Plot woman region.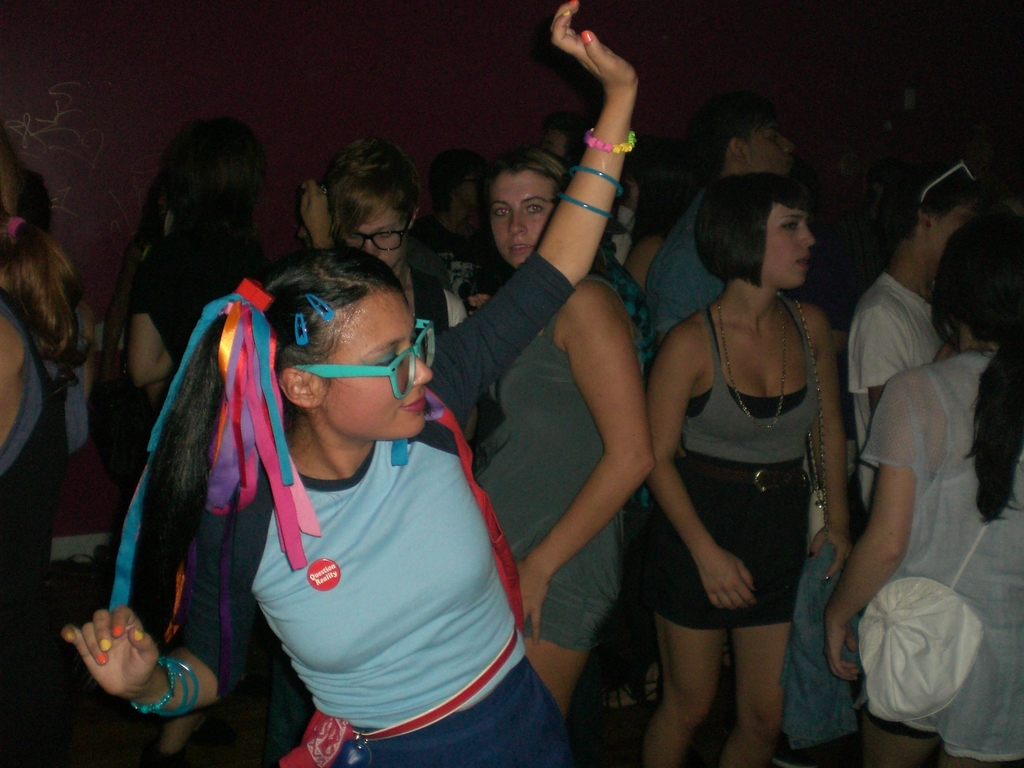
Plotted at (x1=63, y1=0, x2=640, y2=767).
